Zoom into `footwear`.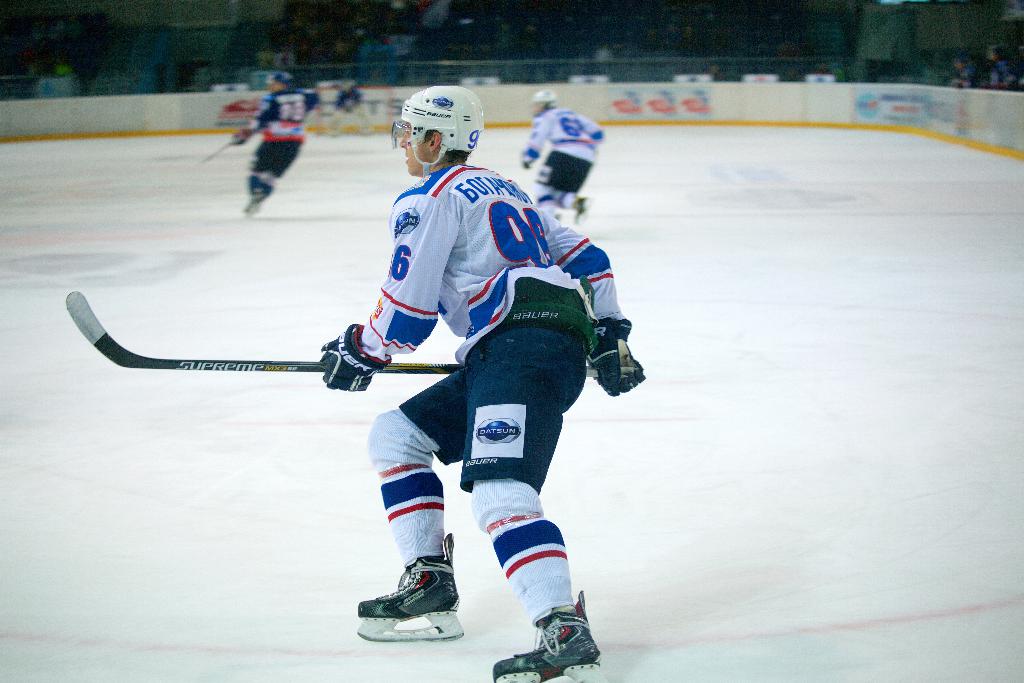
Zoom target: BBox(246, 185, 258, 209).
